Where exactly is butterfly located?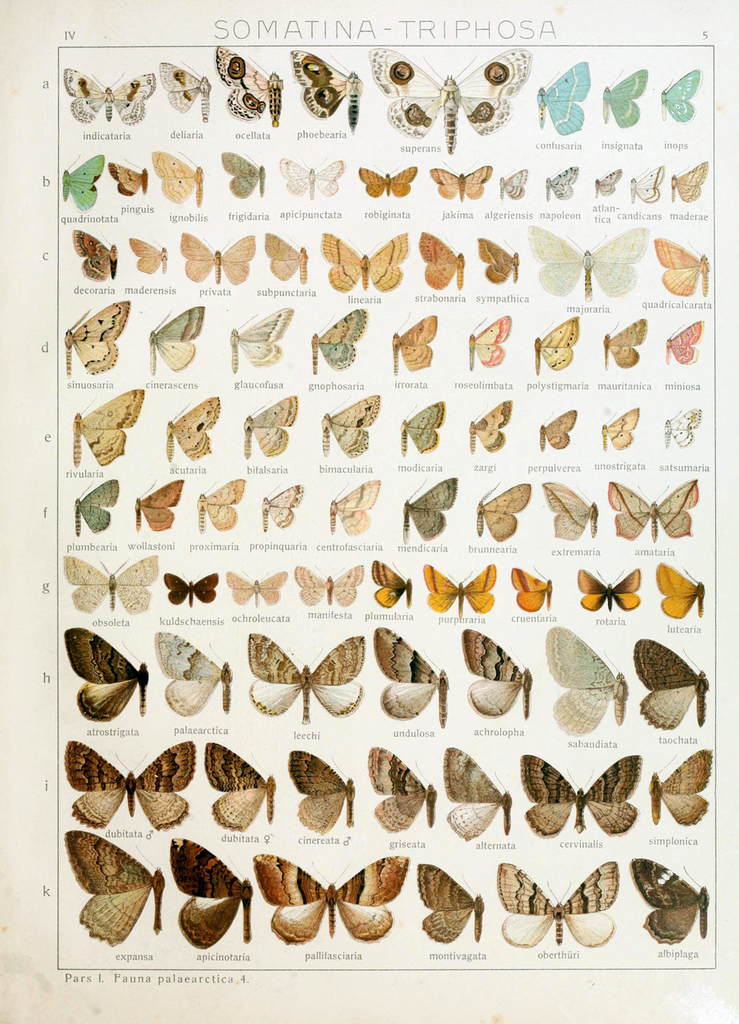
Its bounding box is (x1=647, y1=742, x2=721, y2=828).
